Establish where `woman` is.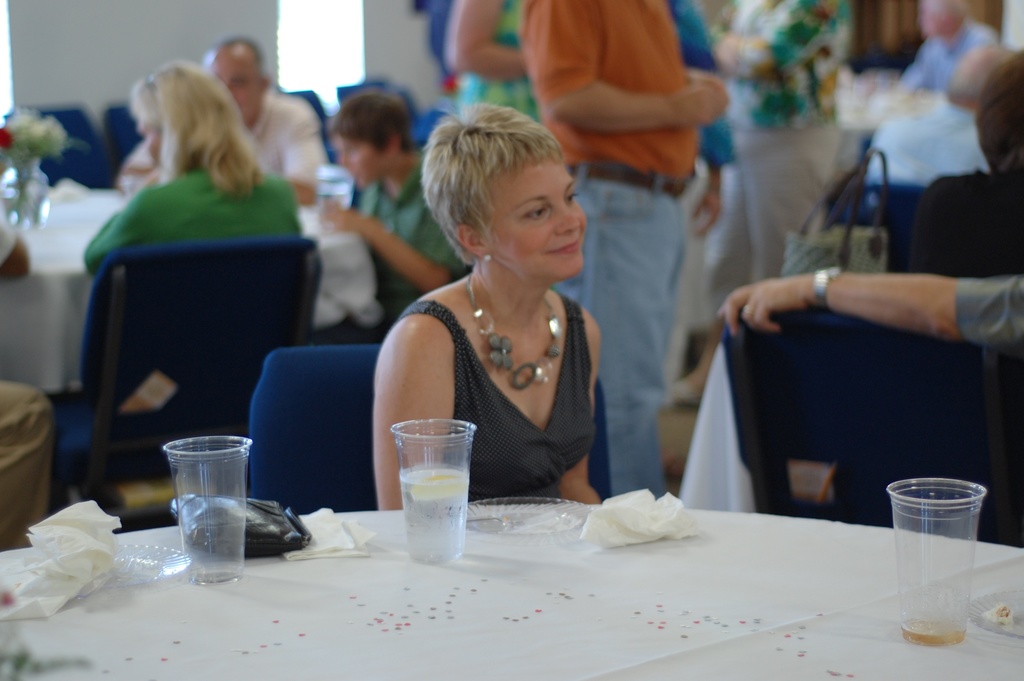
Established at 438,0,547,122.
